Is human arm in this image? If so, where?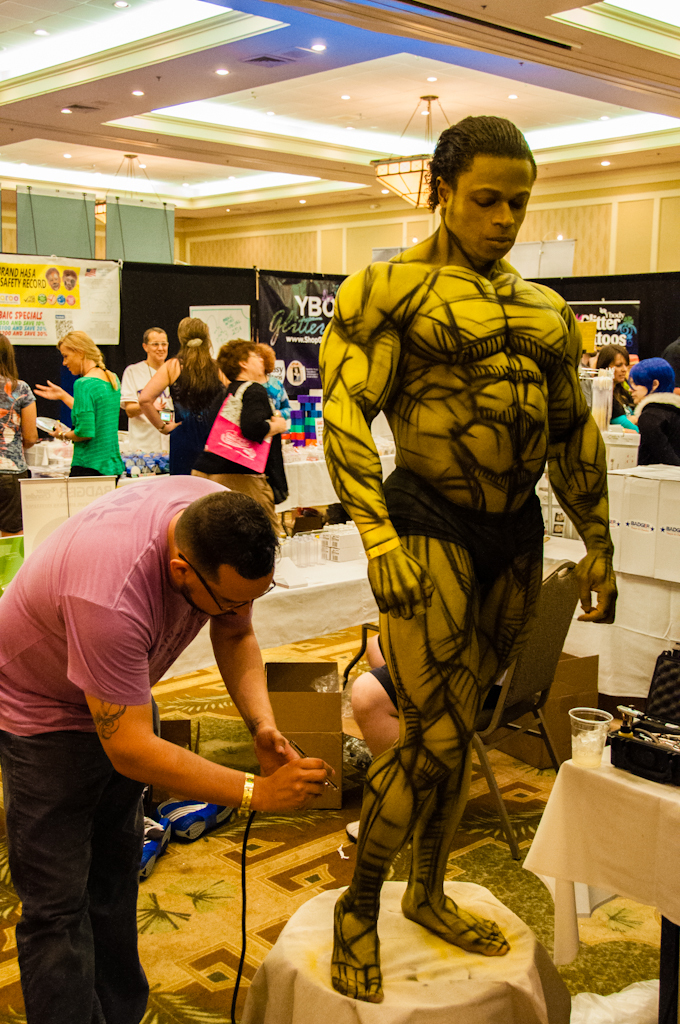
Yes, at (138,356,180,434).
